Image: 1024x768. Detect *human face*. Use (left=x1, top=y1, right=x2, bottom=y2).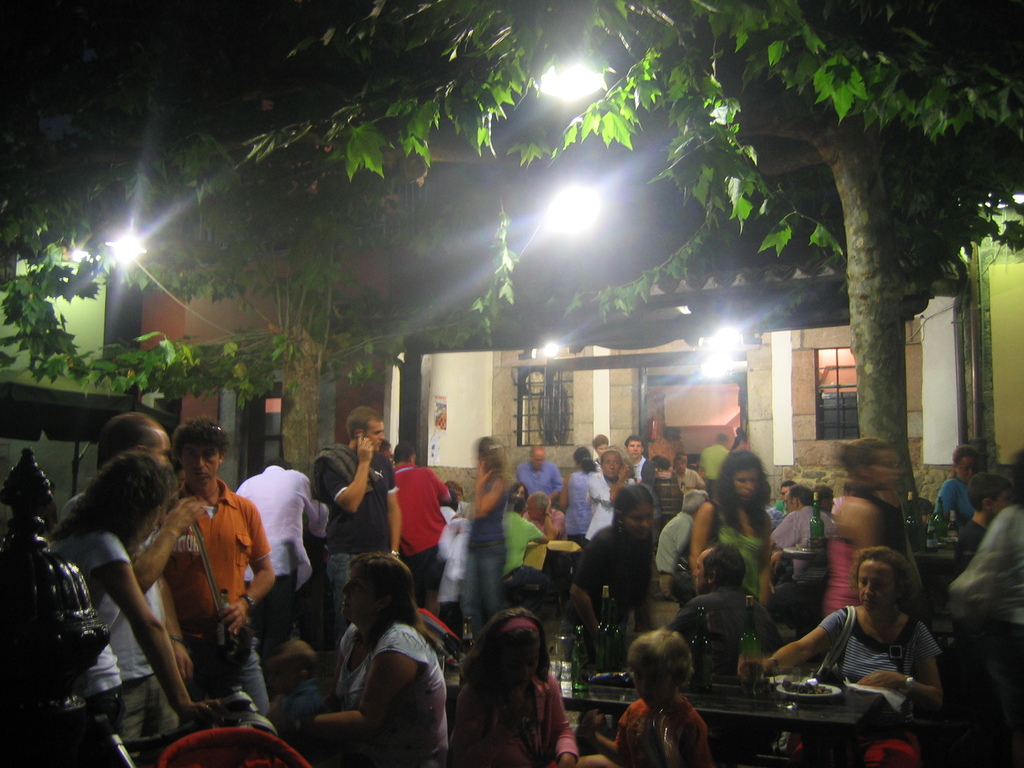
(left=732, top=470, right=758, bottom=496).
